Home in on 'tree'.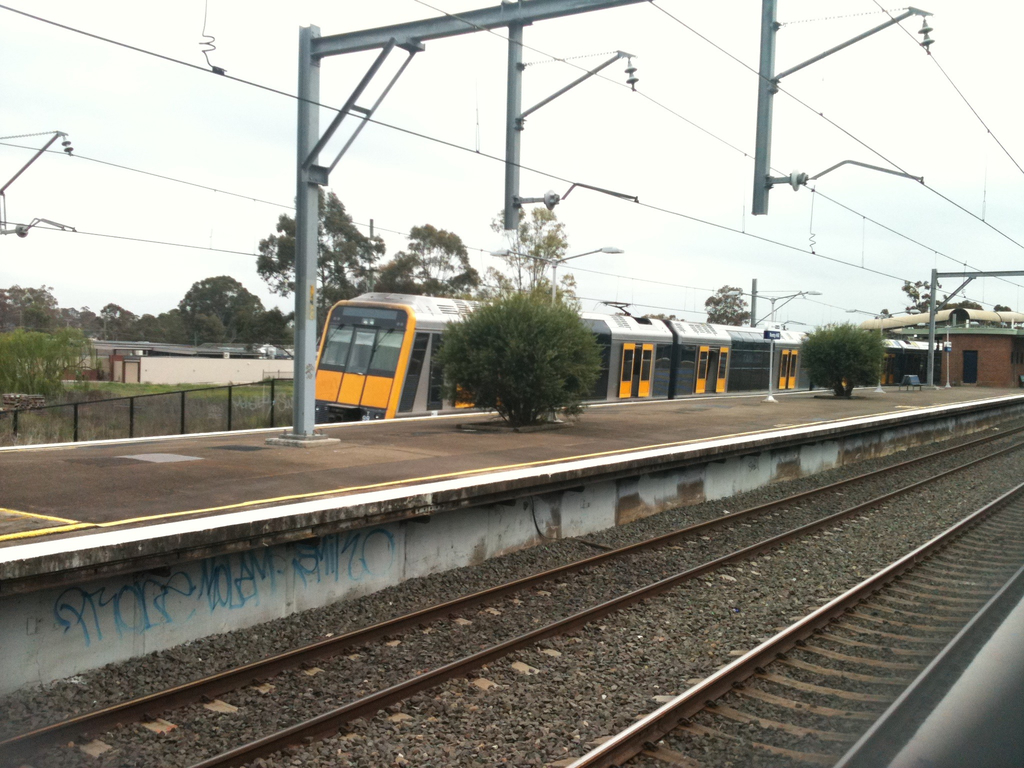
Homed in at <box>171,276,285,360</box>.
